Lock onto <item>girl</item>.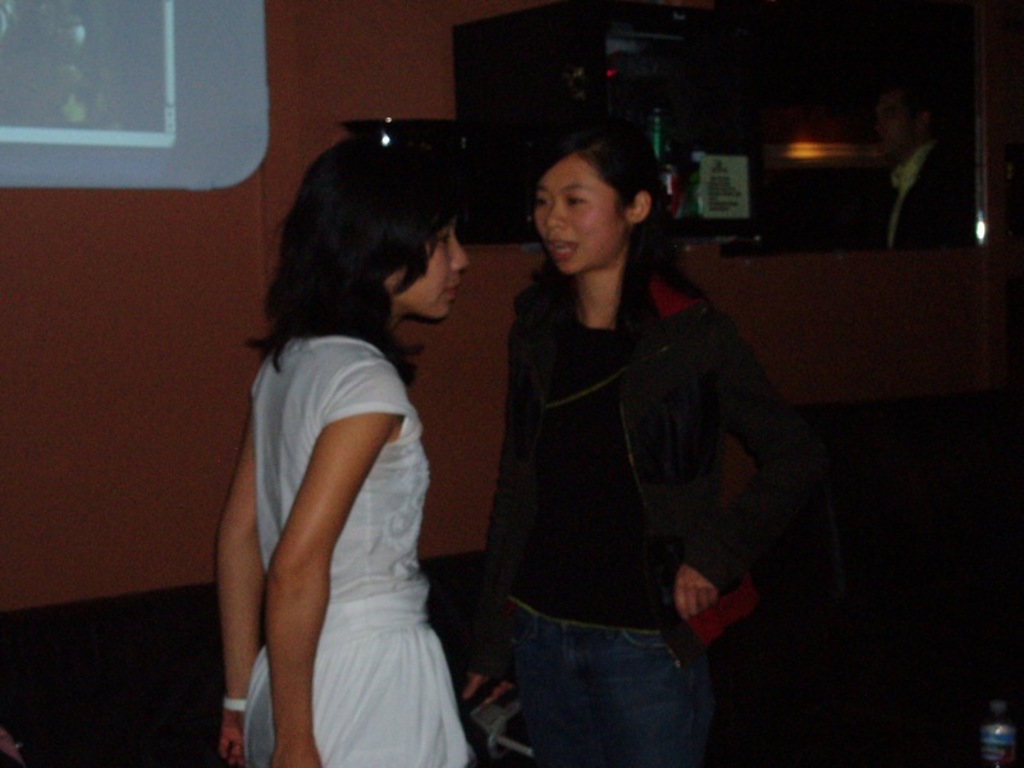
Locked: left=466, top=110, right=783, bottom=767.
